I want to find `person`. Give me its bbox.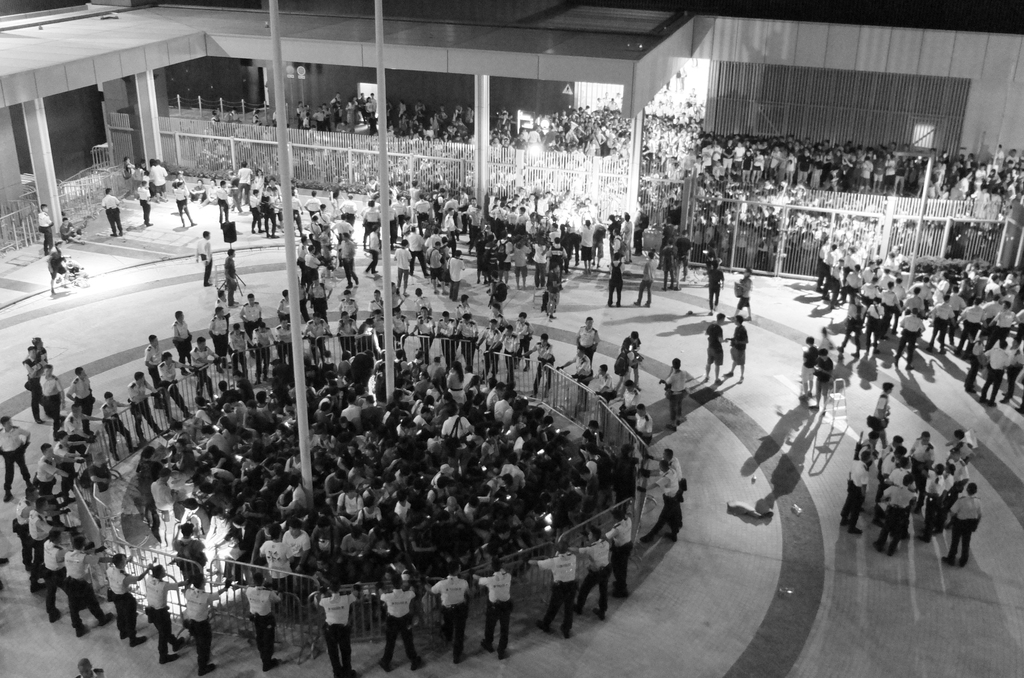
{"left": 191, "top": 230, "right": 214, "bottom": 287}.
